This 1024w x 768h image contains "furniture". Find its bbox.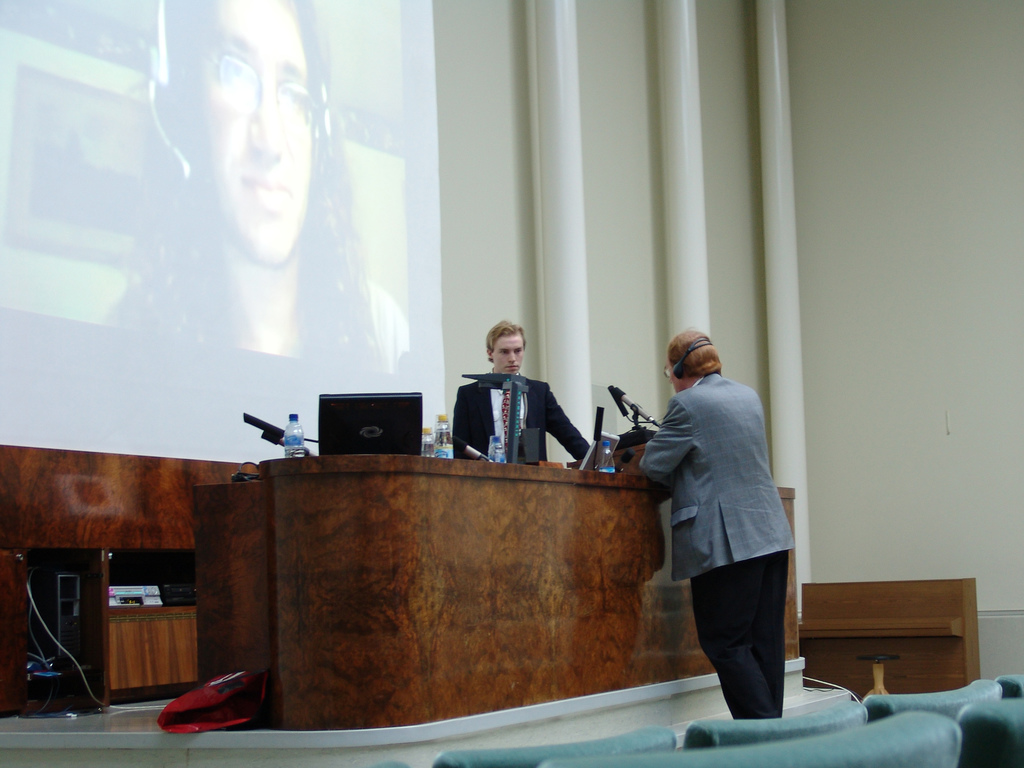
796, 574, 981, 699.
